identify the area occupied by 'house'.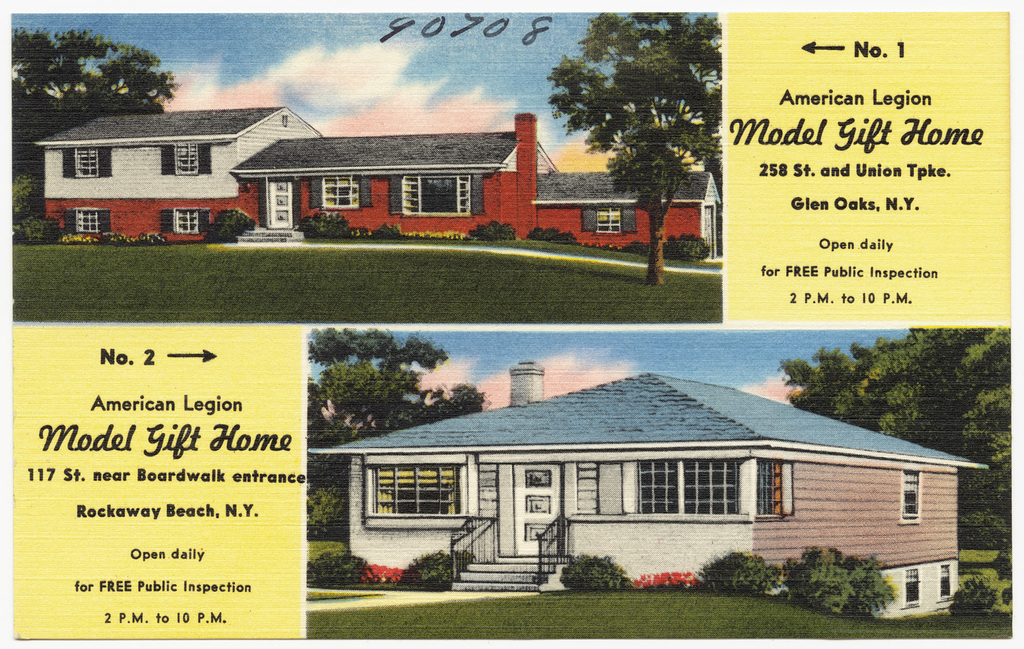
Area: select_region(522, 171, 724, 265).
